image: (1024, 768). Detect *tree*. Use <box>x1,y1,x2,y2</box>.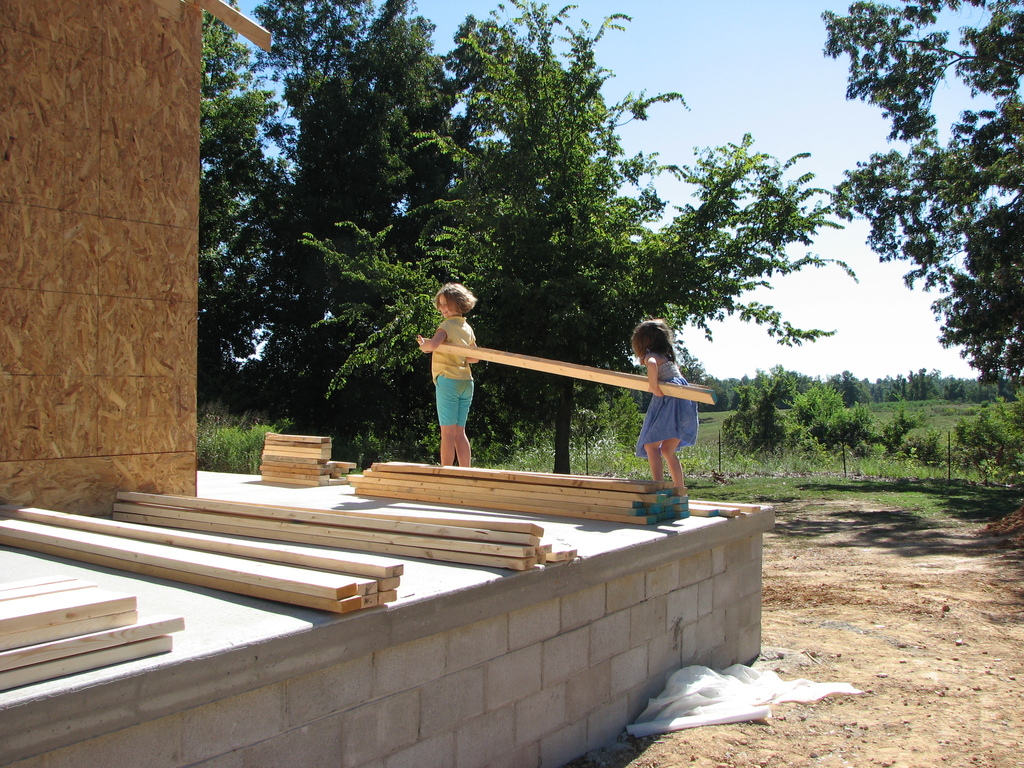
<box>245,0,381,180</box>.
